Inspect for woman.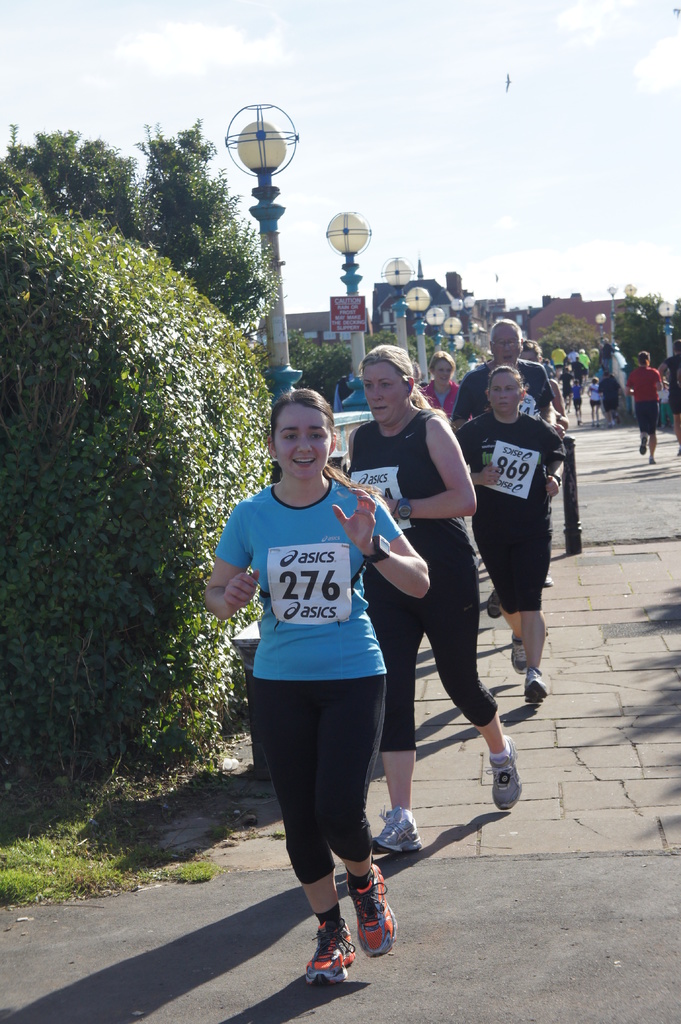
Inspection: BBox(205, 386, 432, 988).
